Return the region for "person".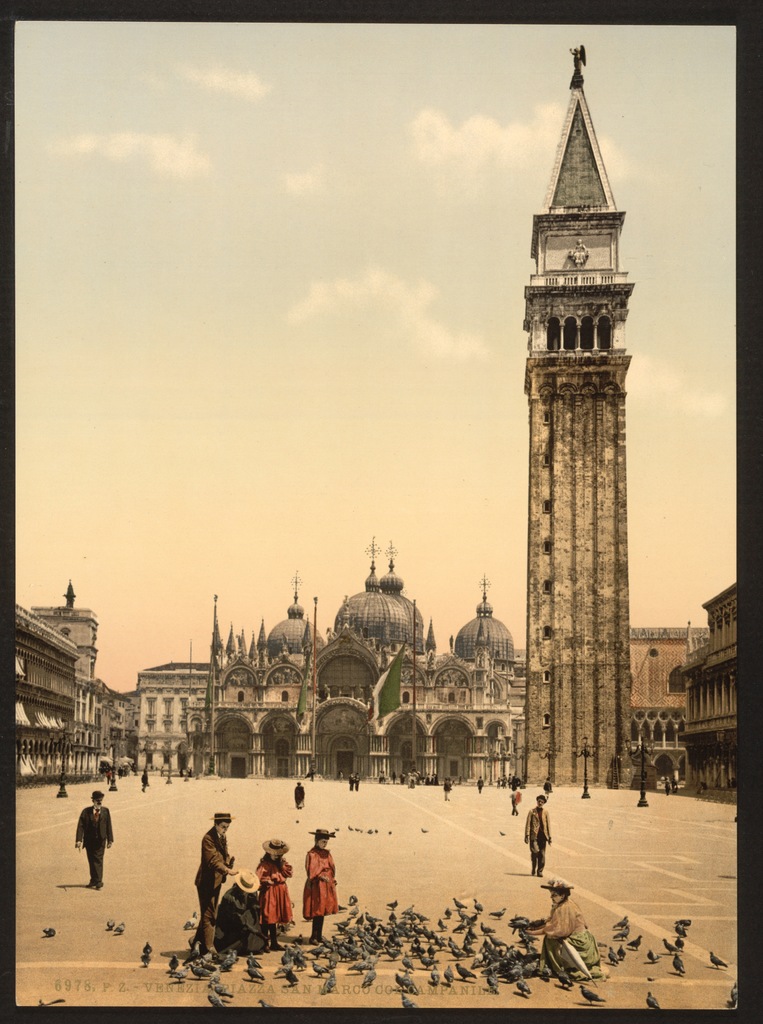
rect(74, 788, 110, 890).
